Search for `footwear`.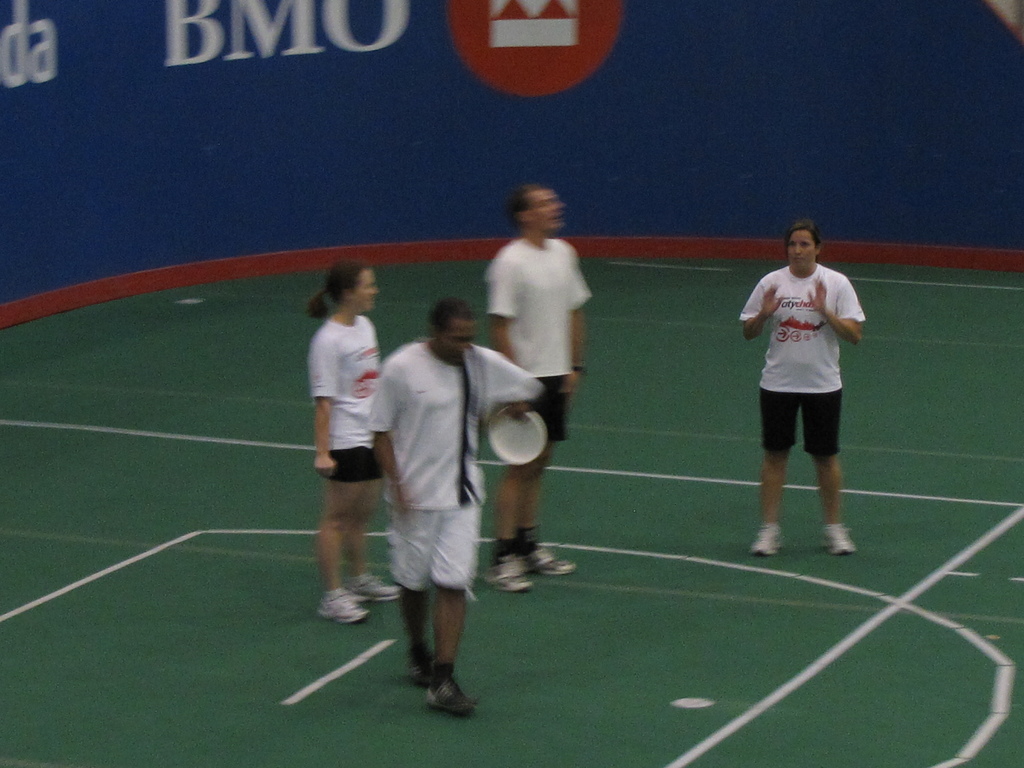
Found at region(315, 586, 373, 626).
